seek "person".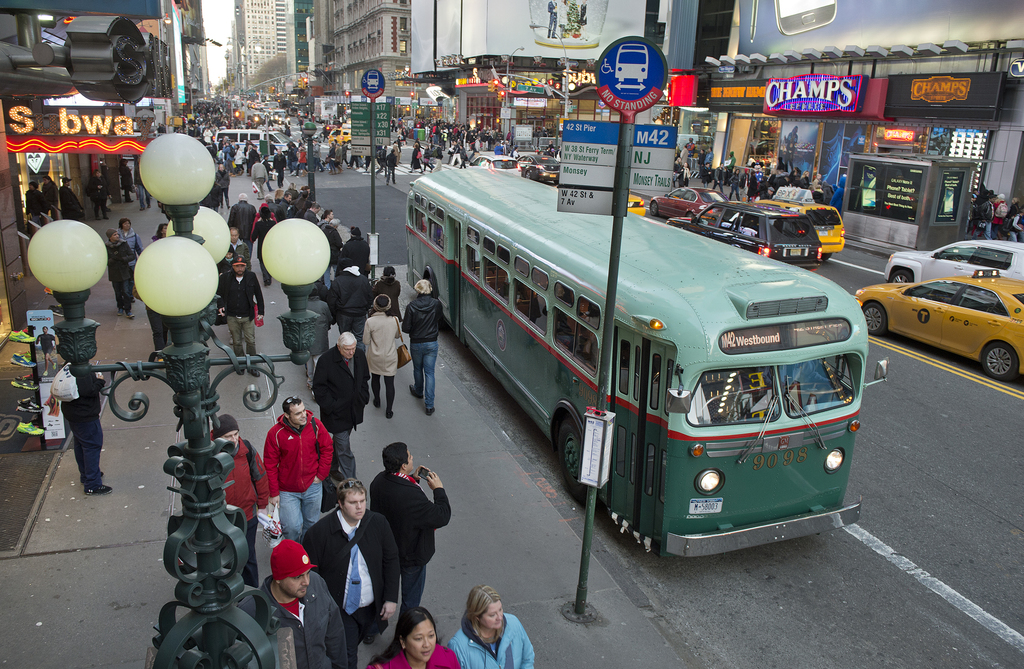
{"left": 277, "top": 191, "right": 291, "bottom": 218}.
